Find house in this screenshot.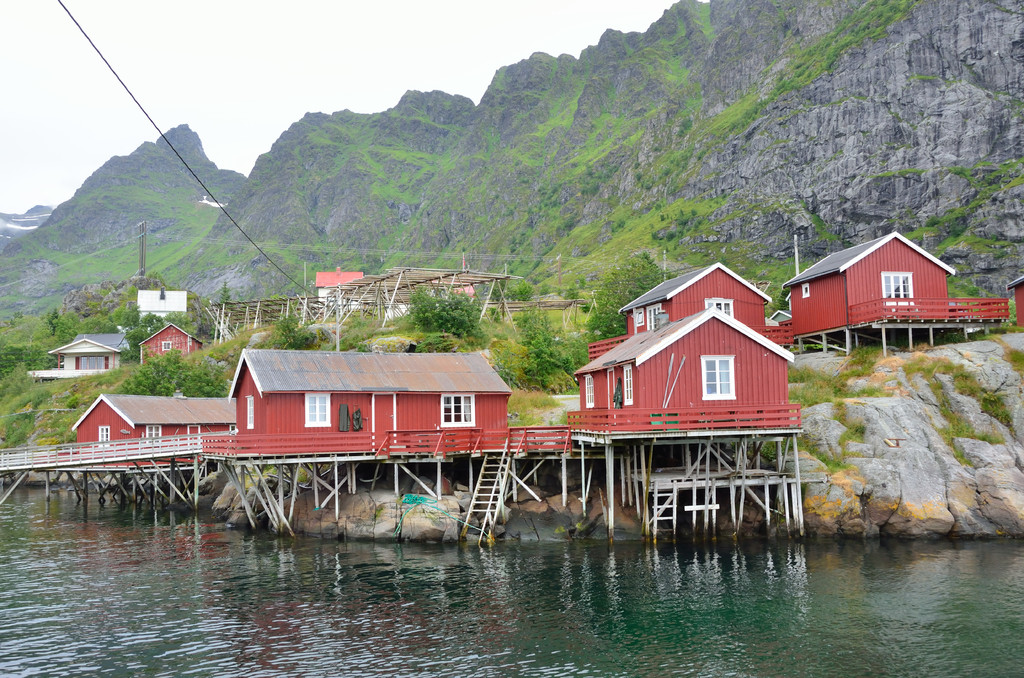
The bounding box for house is l=779, t=229, r=1011, b=362.
